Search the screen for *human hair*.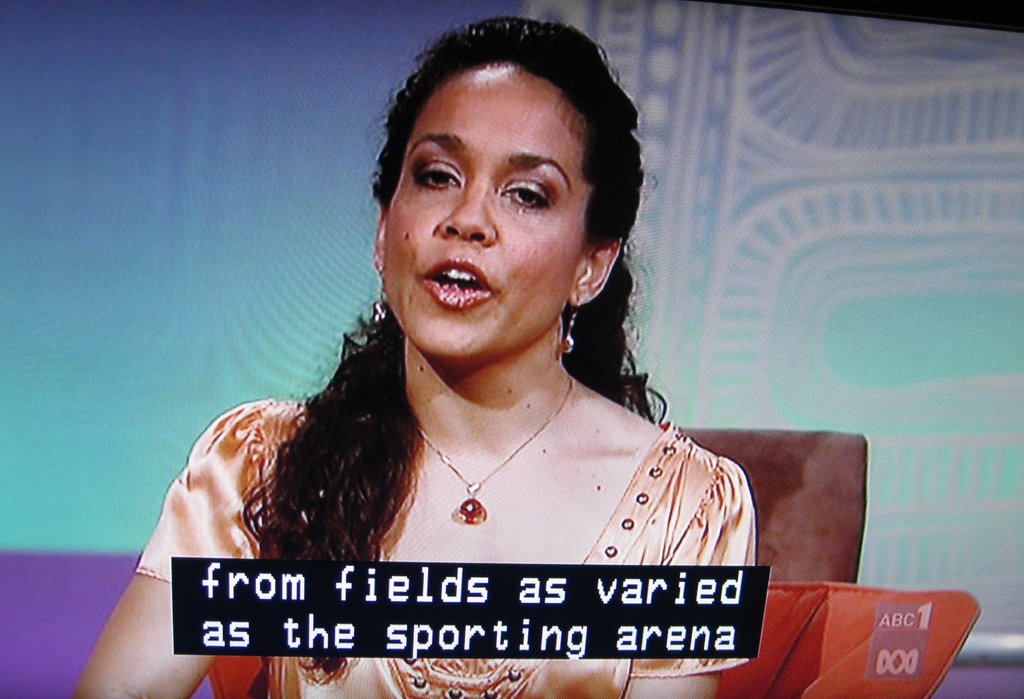
Found at BBox(234, 13, 668, 684).
